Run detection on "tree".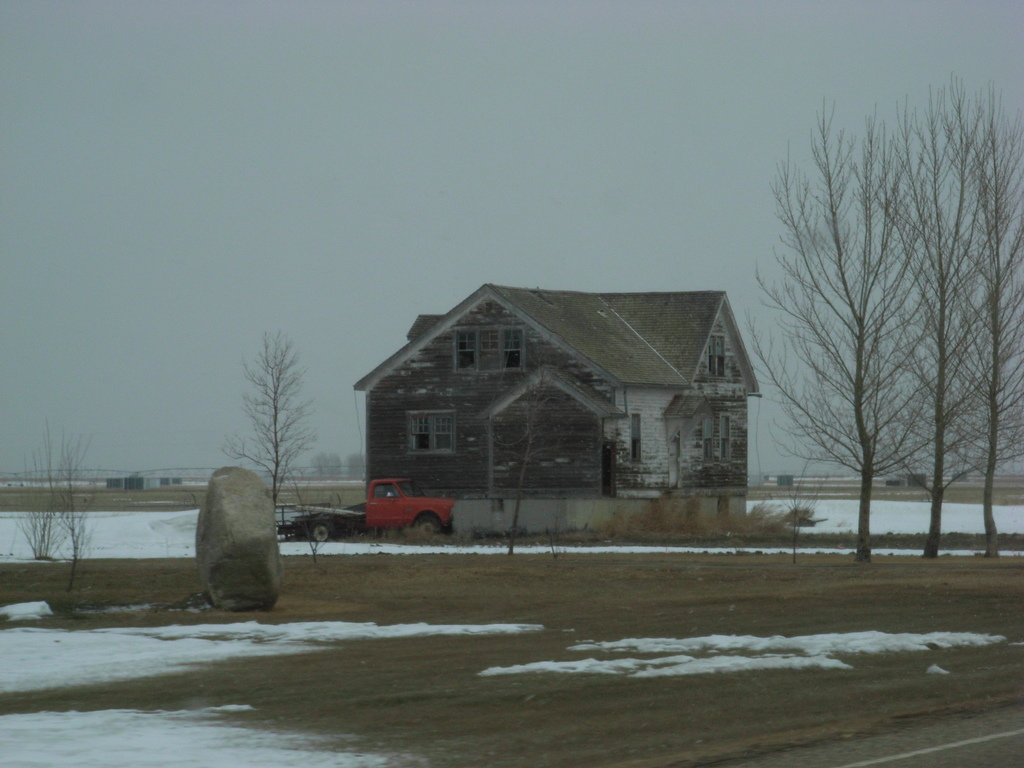
Result: (28, 425, 107, 602).
